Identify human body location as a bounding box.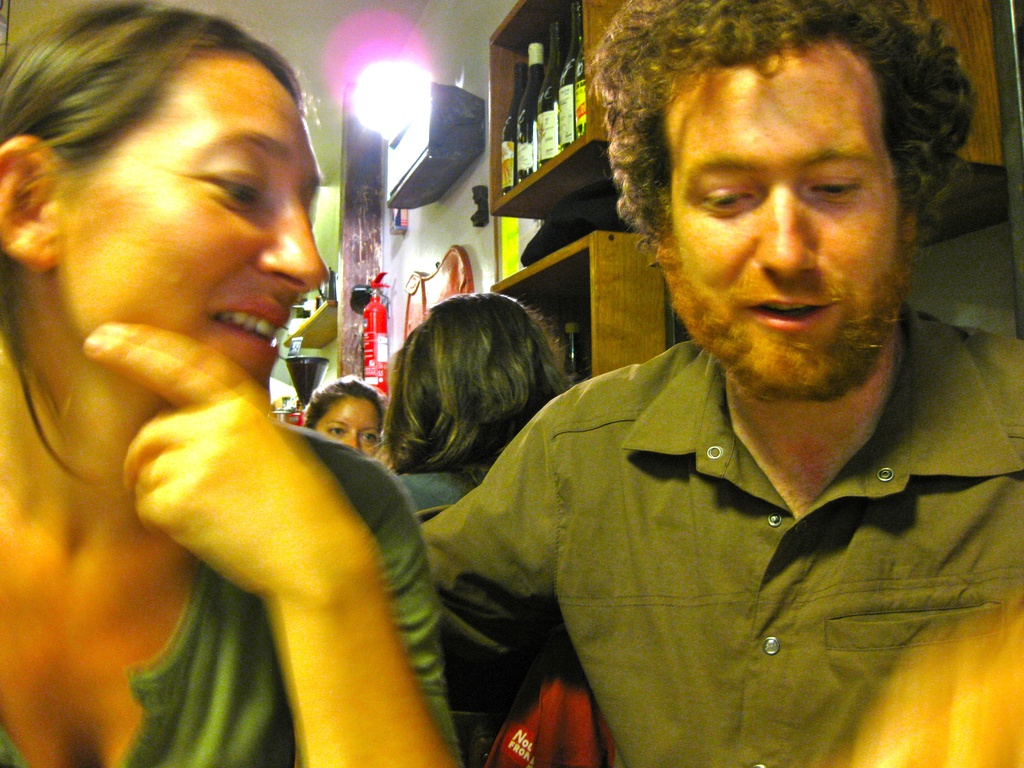
x1=33 y1=68 x2=497 y2=755.
